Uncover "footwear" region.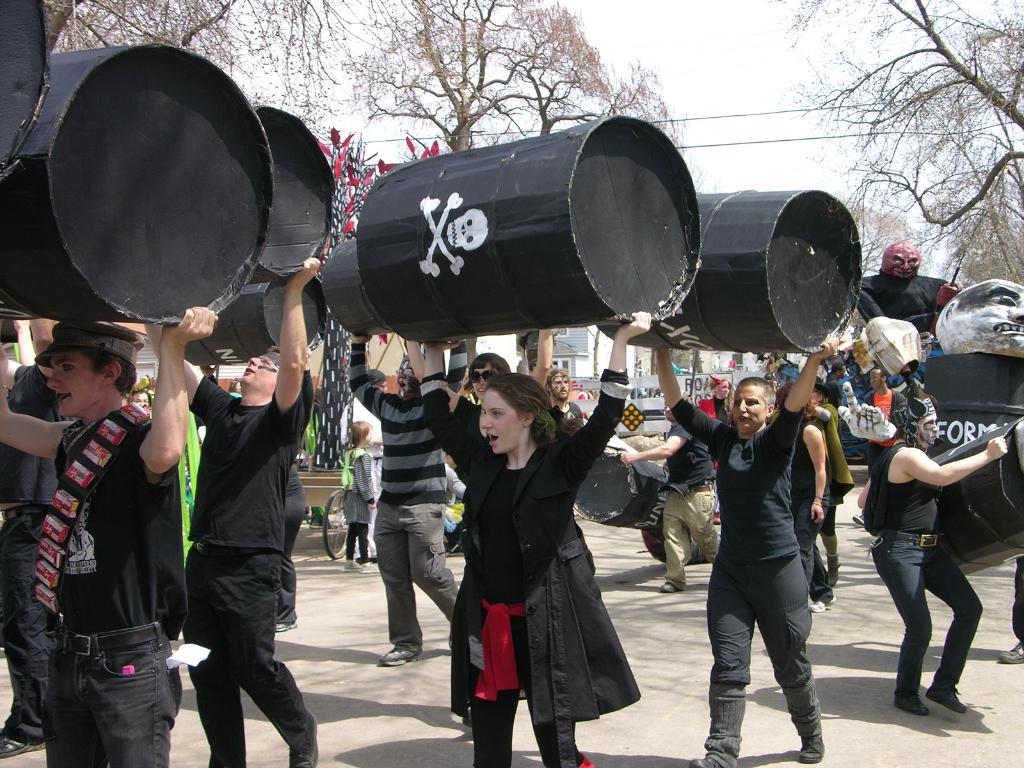
Uncovered: x1=689 y1=756 x2=721 y2=767.
